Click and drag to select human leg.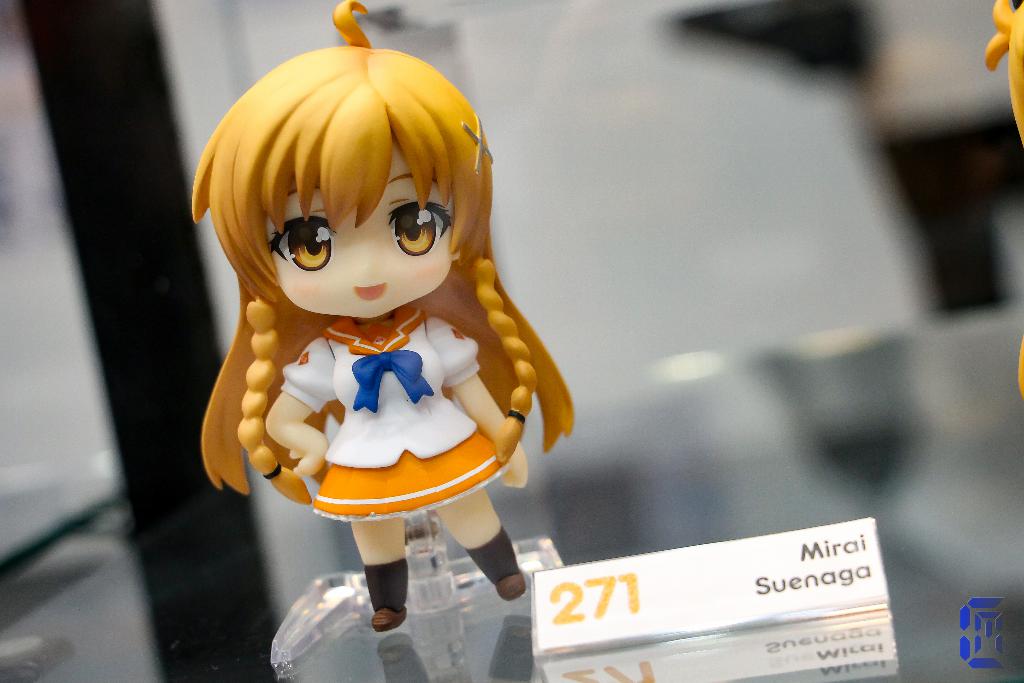
Selection: box=[435, 490, 524, 598].
